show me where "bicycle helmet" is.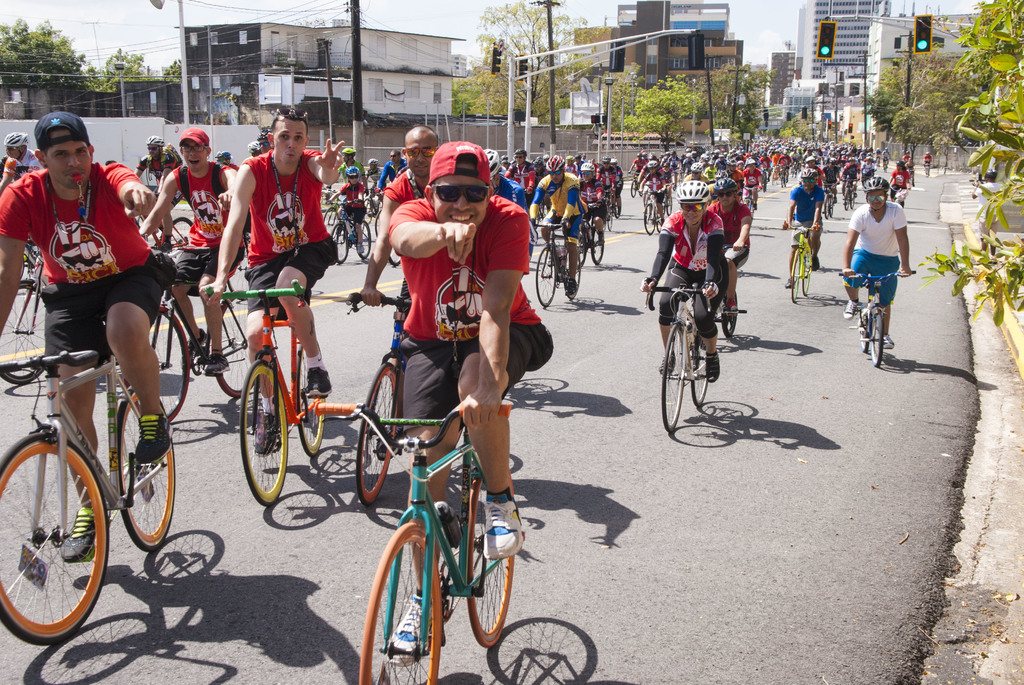
"bicycle helmet" is at 861 173 885 192.
